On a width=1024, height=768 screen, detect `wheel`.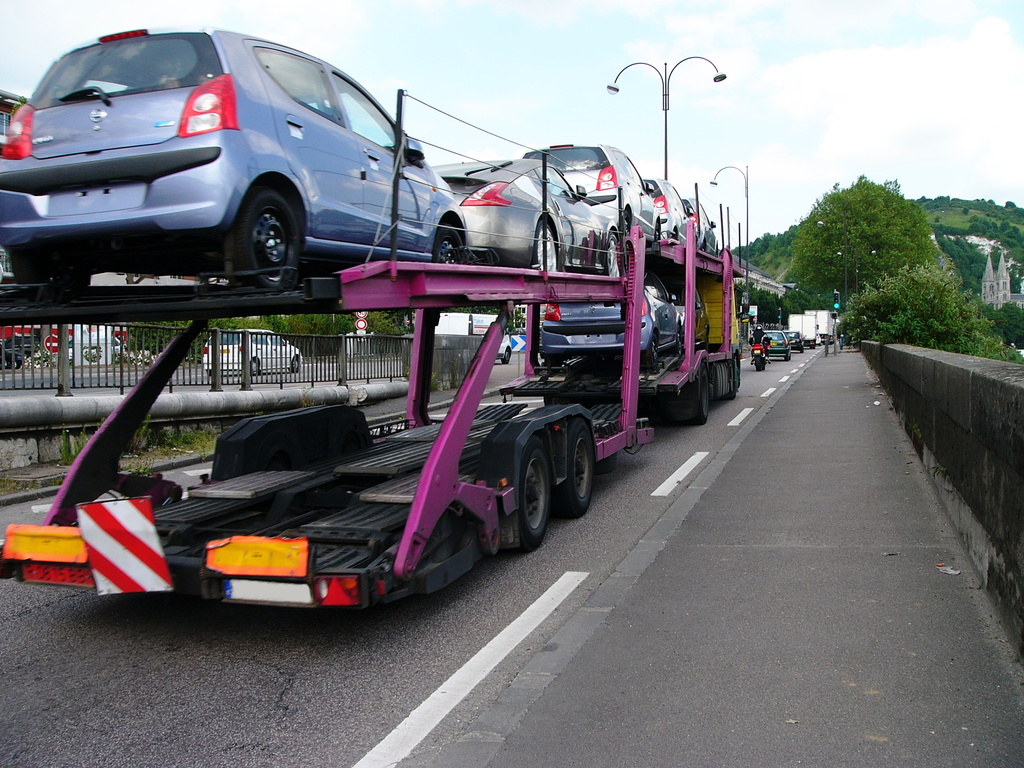
<region>625, 212, 632, 236</region>.
